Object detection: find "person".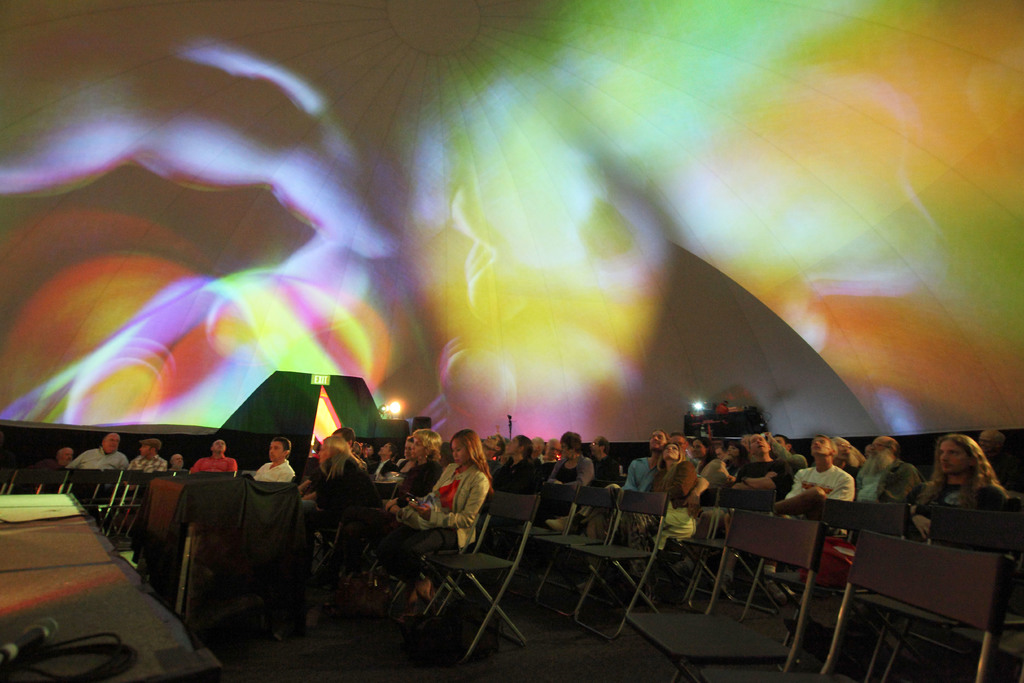
BBox(74, 433, 113, 468).
